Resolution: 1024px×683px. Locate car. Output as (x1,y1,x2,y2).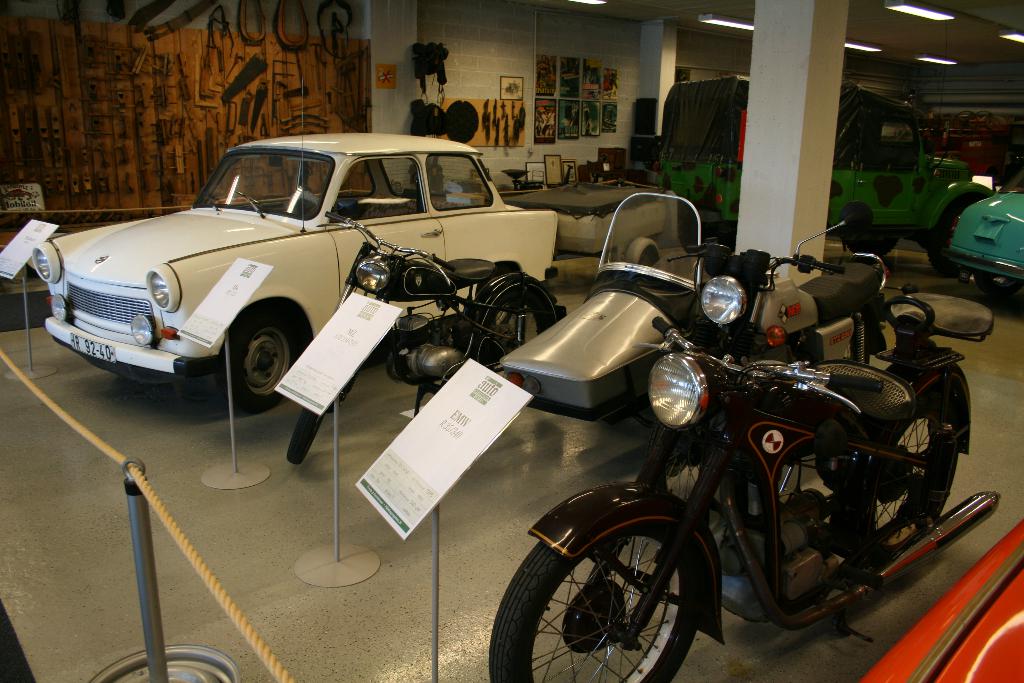
(13,129,577,433).
